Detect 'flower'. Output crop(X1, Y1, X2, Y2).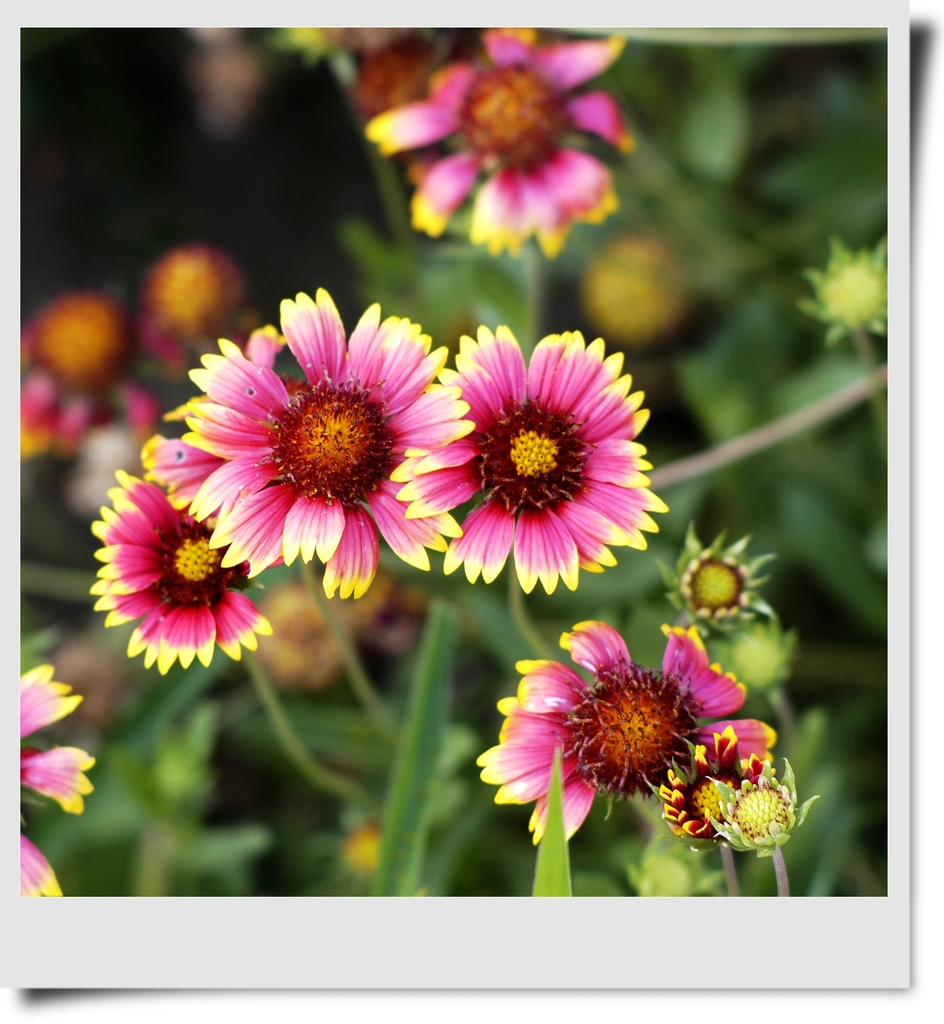
crop(143, 381, 316, 566).
